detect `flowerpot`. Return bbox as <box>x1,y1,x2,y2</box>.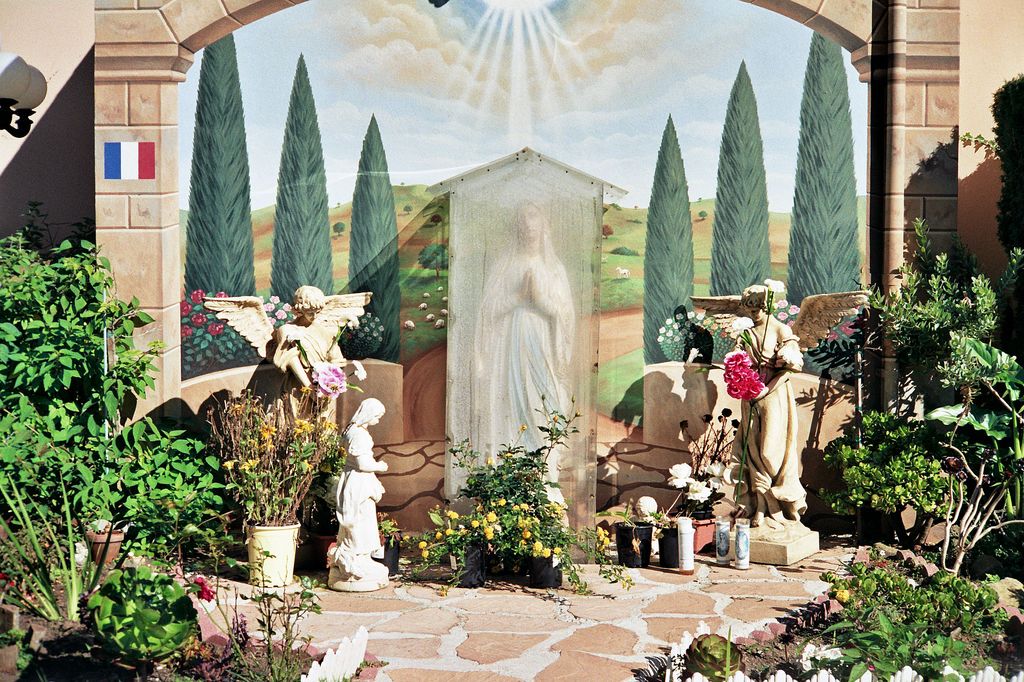
<box>612,516,653,569</box>.
